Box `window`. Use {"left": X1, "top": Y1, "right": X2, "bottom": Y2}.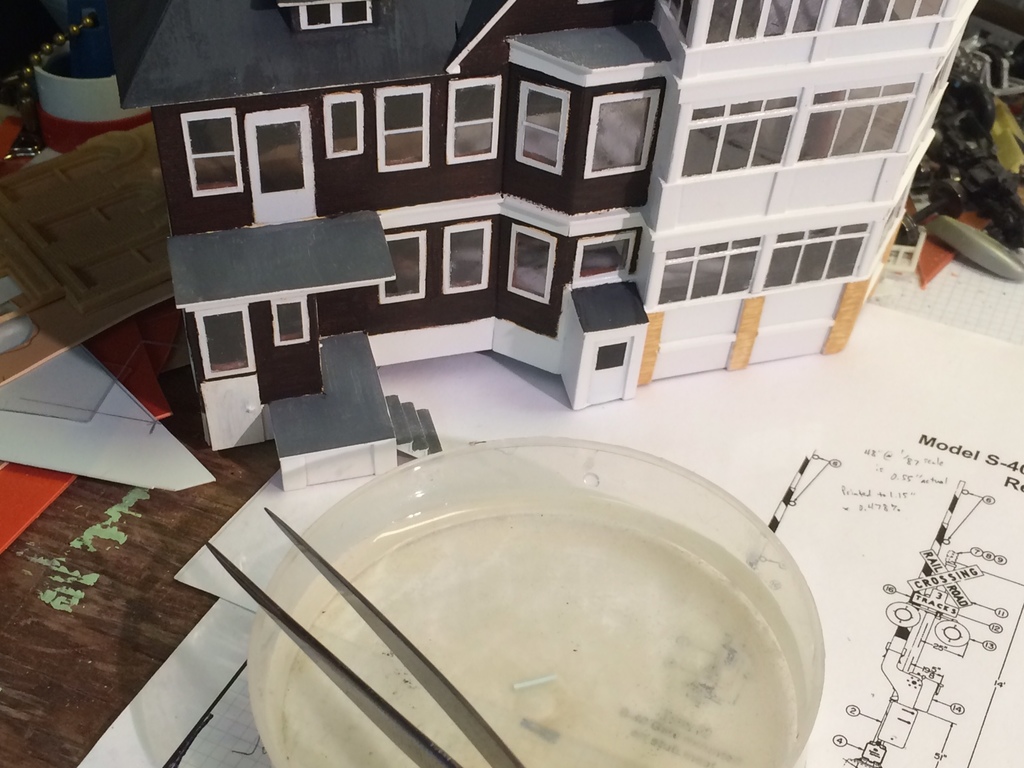
{"left": 298, "top": 0, "right": 372, "bottom": 29}.
